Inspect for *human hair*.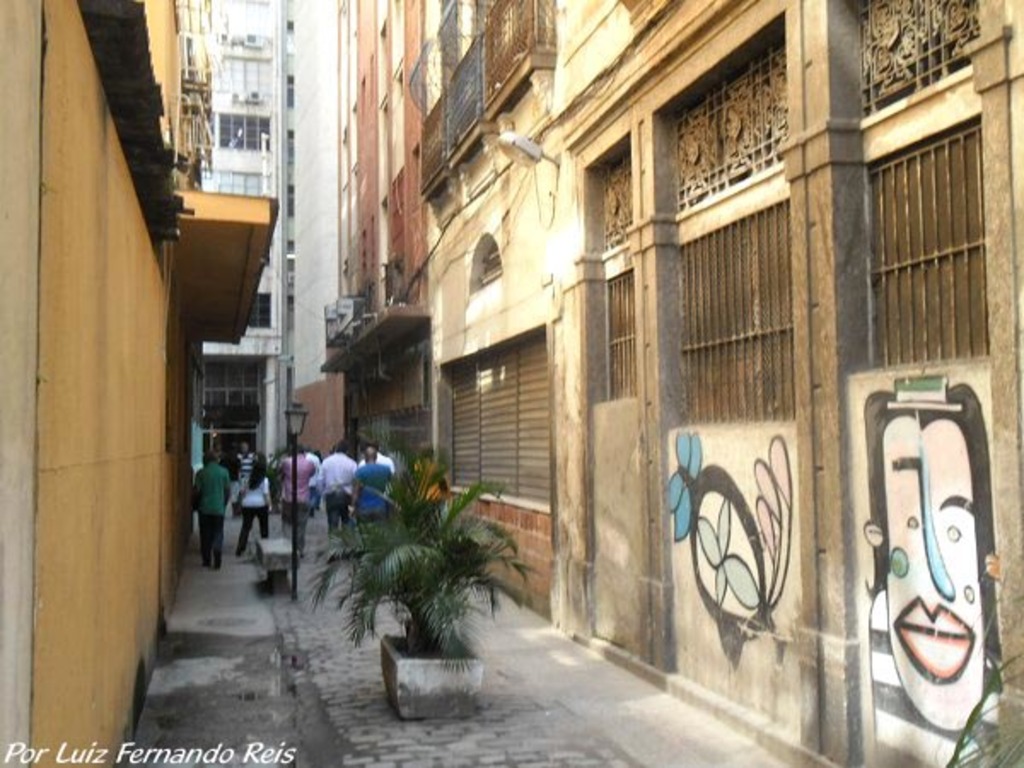
Inspection: bbox=(294, 442, 307, 457).
